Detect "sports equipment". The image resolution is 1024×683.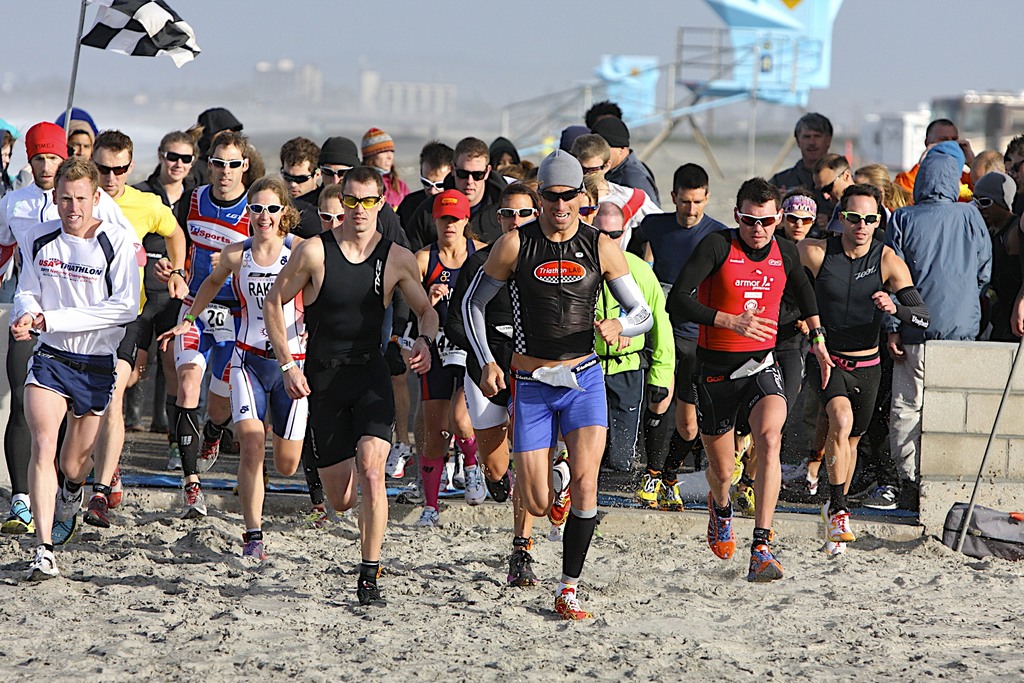
select_region(0, 498, 35, 538).
